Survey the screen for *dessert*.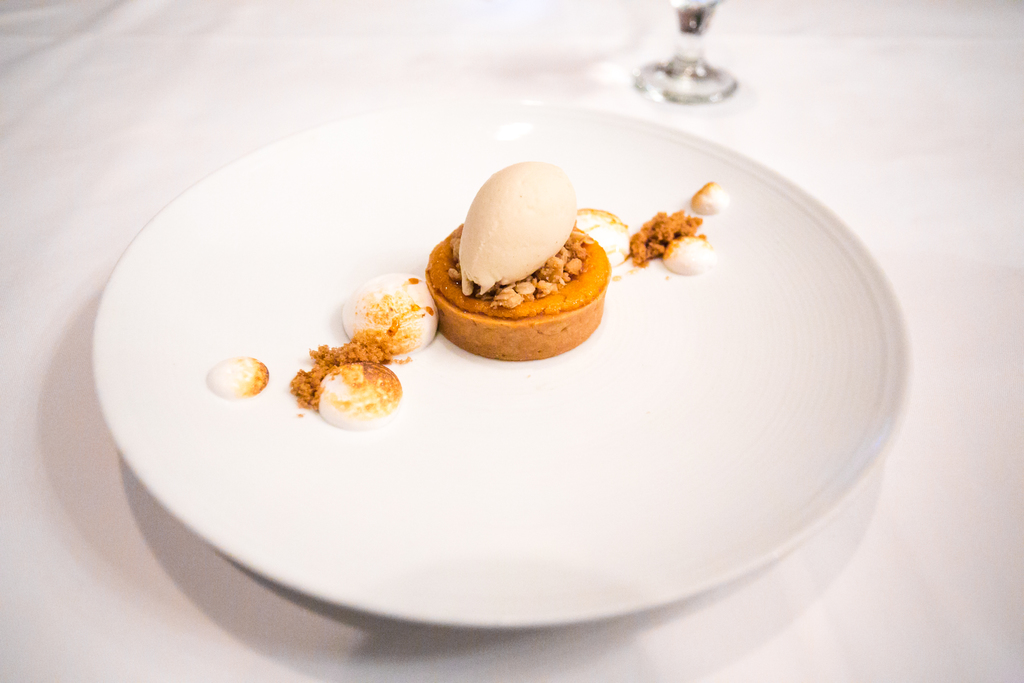
Survey found: (214, 361, 276, 397).
